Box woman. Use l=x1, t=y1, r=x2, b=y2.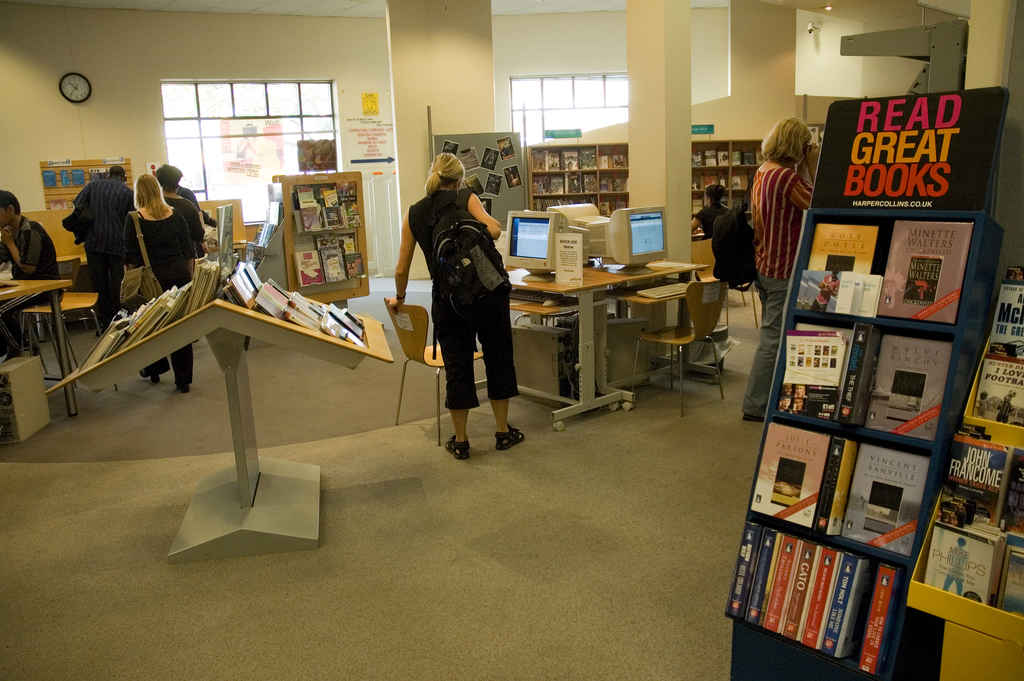
l=122, t=172, r=195, b=395.
